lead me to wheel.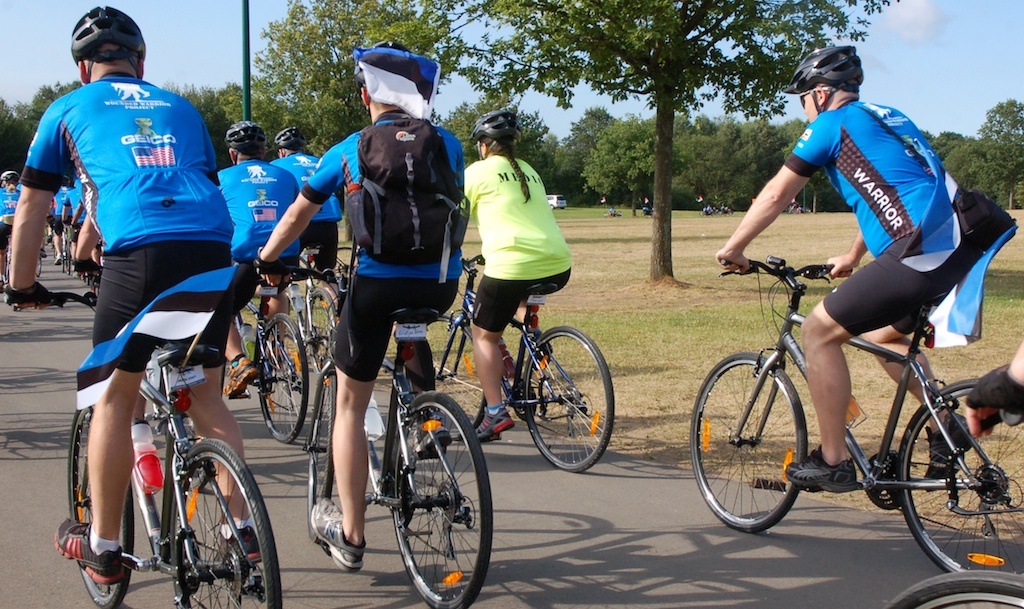
Lead to BBox(425, 315, 484, 442).
